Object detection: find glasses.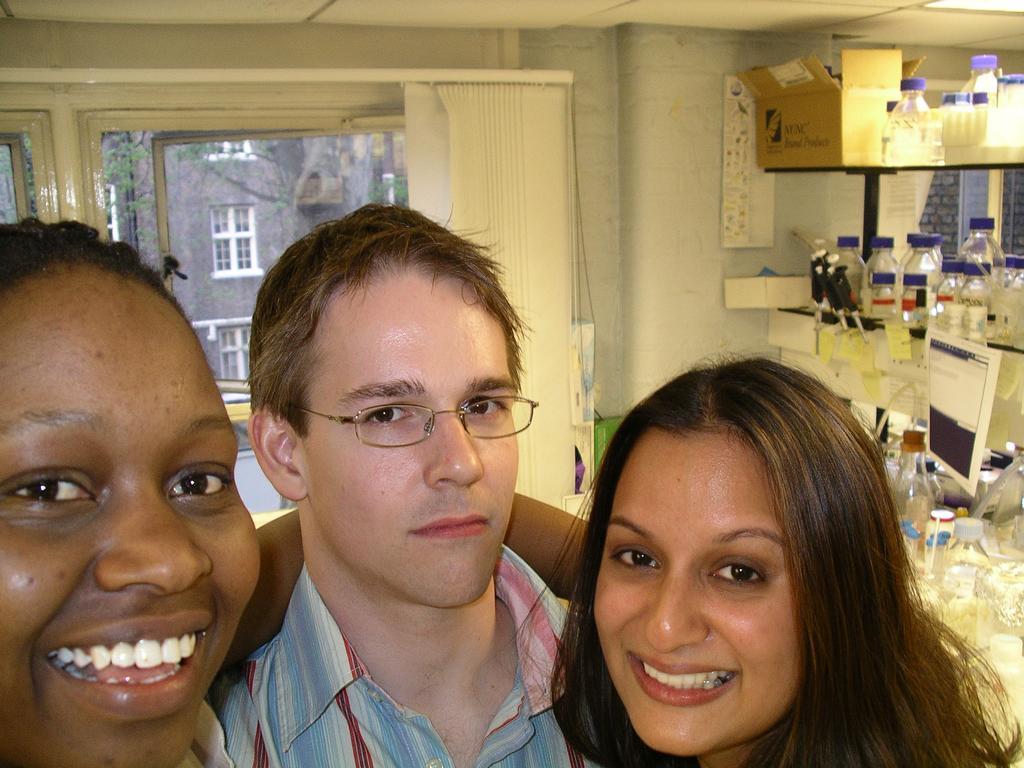
select_region(259, 382, 529, 477).
